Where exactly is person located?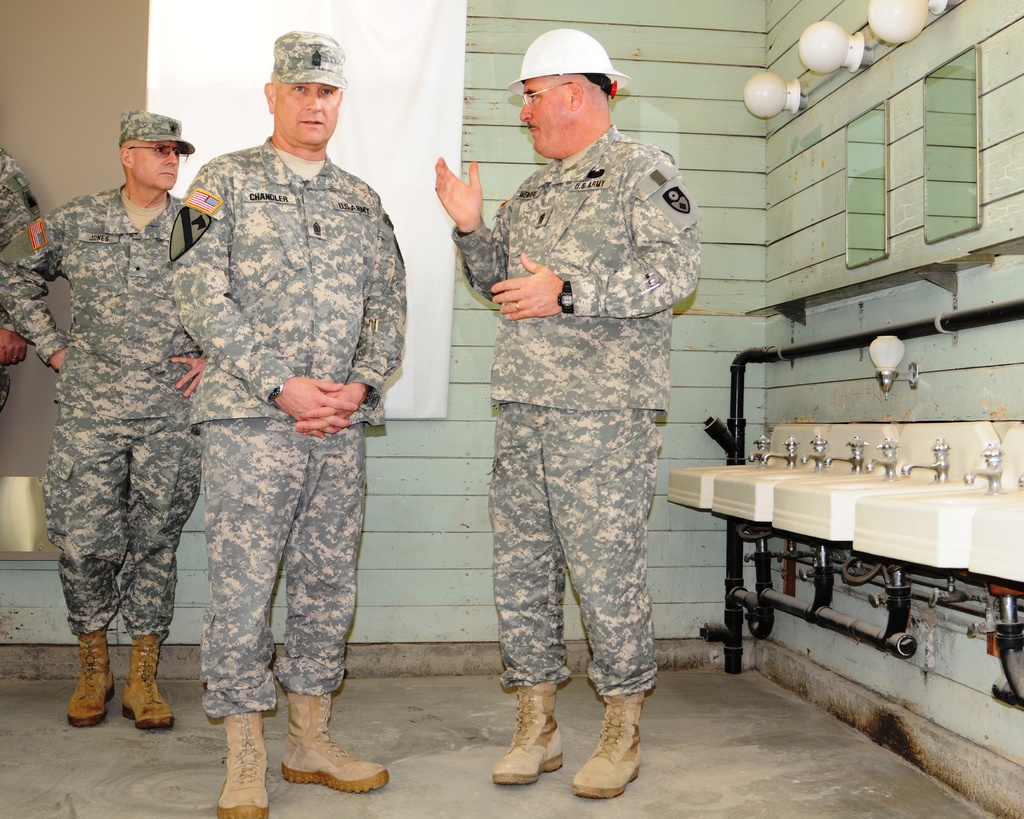
Its bounding box is [432, 24, 718, 802].
